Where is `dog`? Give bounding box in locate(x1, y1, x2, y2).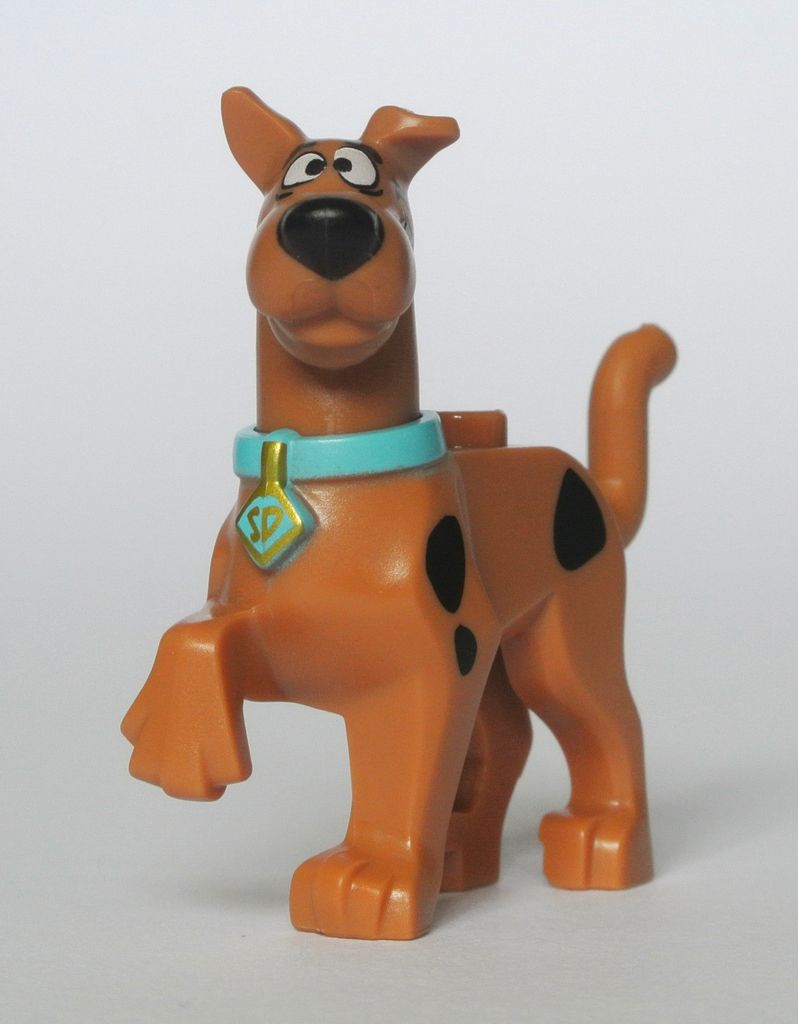
locate(119, 83, 681, 941).
